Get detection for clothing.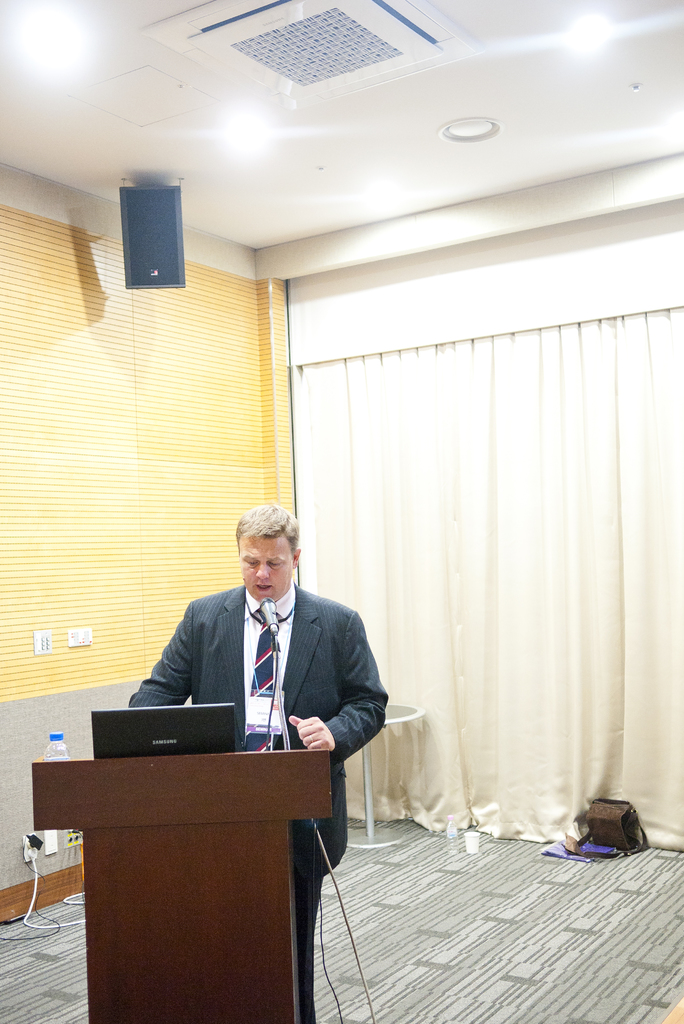
Detection: <region>125, 579, 391, 1002</region>.
